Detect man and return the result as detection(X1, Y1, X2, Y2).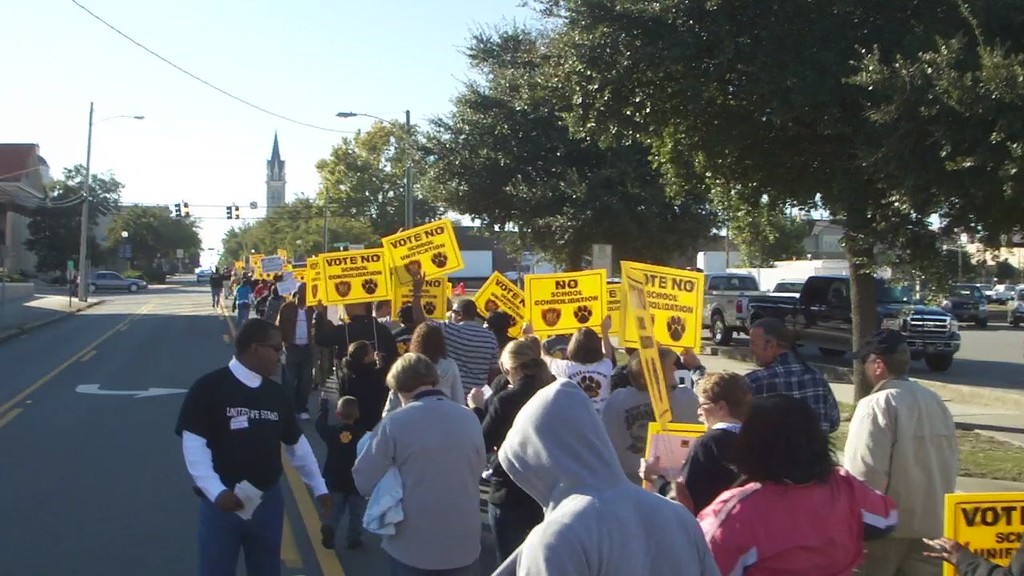
detection(210, 264, 223, 308).
